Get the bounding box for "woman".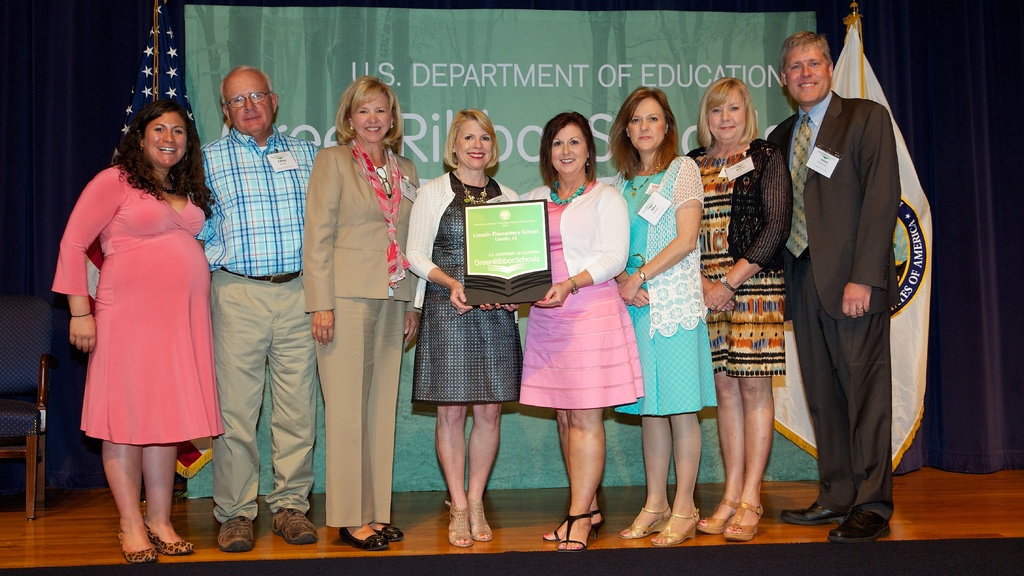
<bbox>63, 97, 222, 541</bbox>.
